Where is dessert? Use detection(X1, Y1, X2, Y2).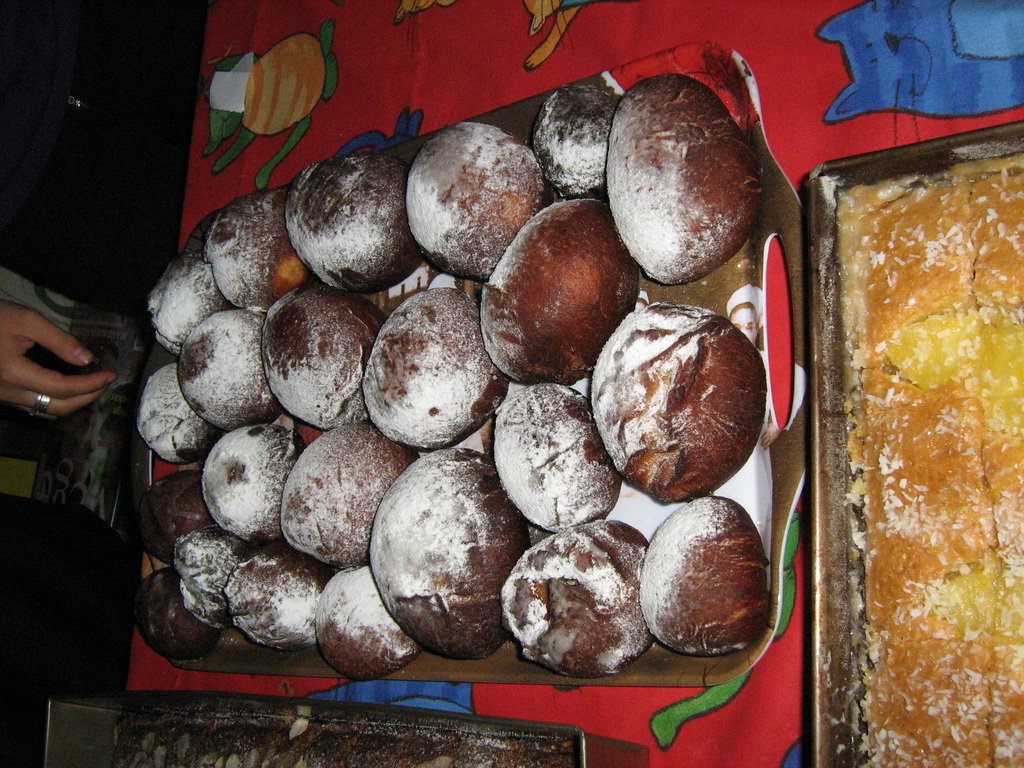
detection(636, 483, 771, 647).
